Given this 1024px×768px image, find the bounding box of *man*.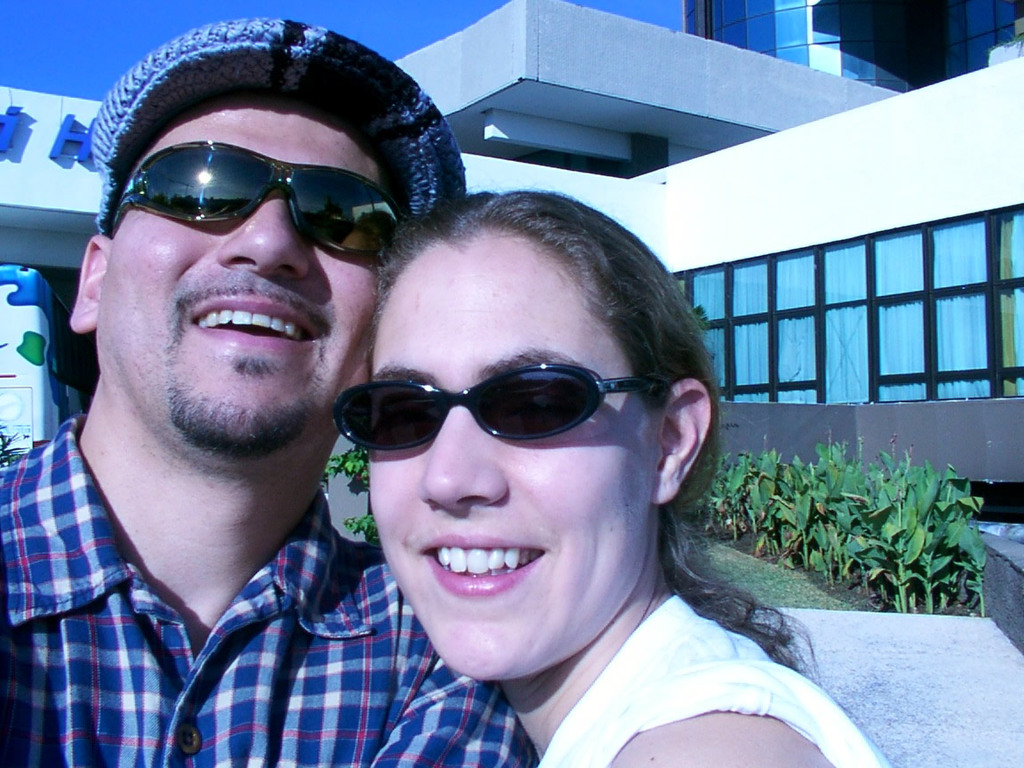
rect(15, 51, 422, 708).
